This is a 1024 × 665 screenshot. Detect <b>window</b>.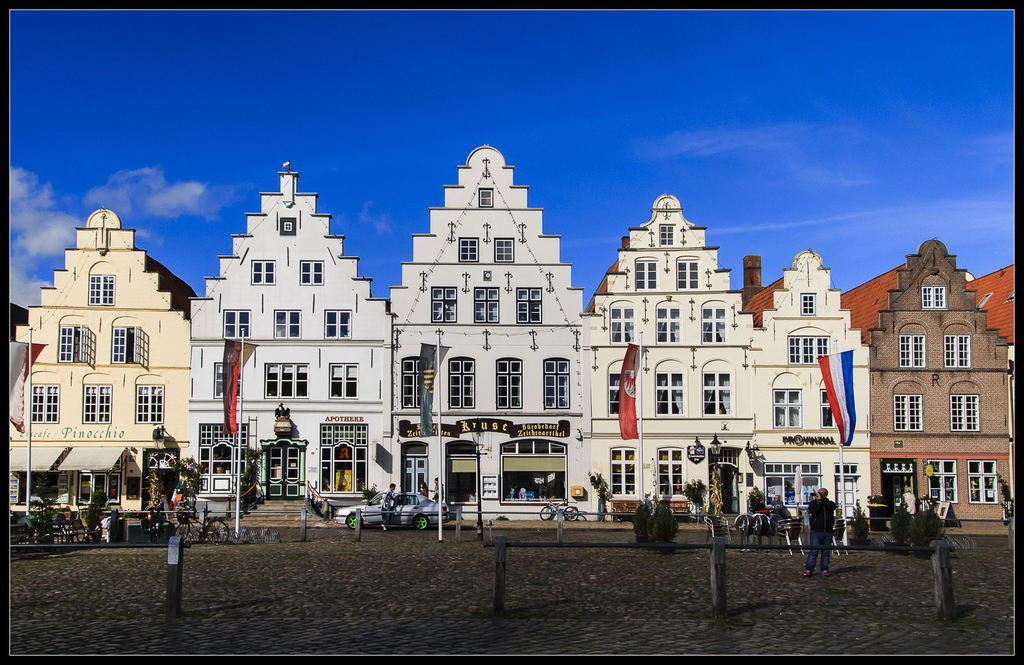
820:390:833:425.
